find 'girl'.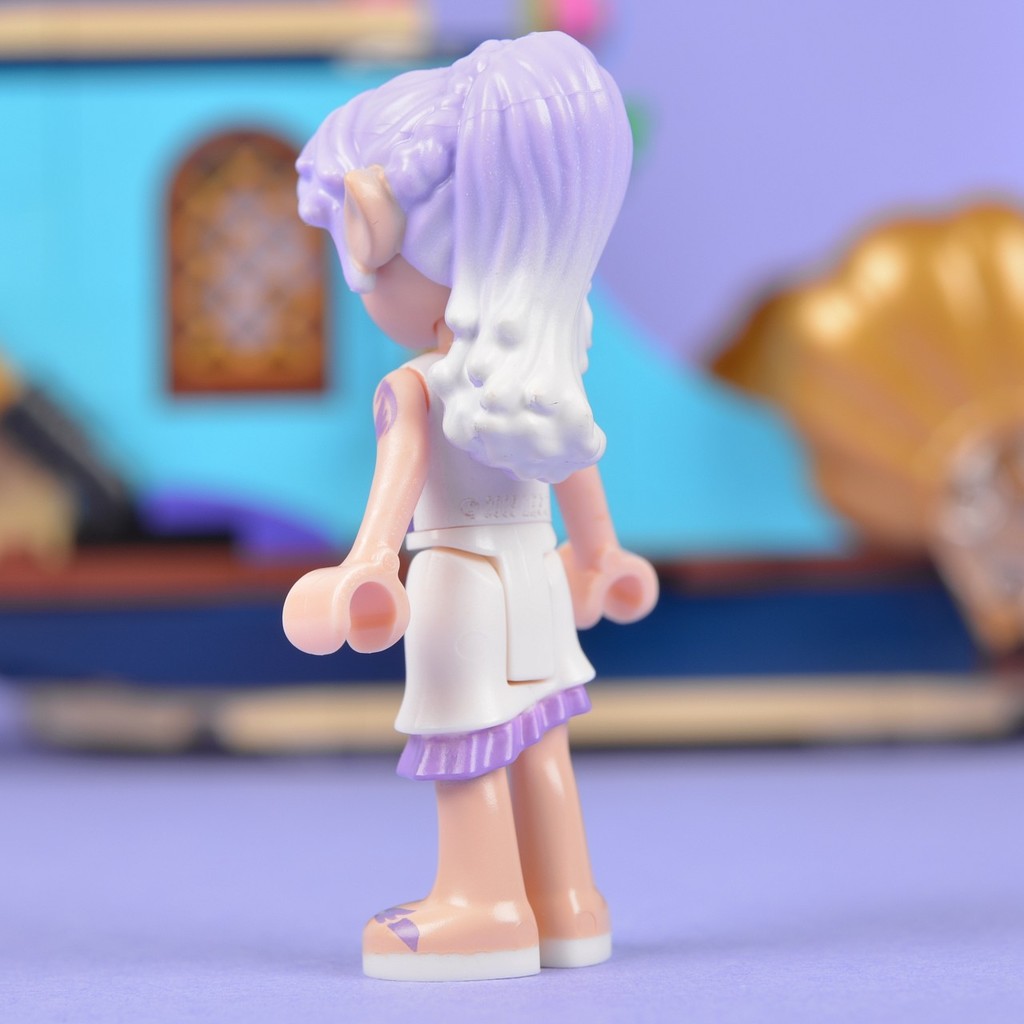
282, 29, 659, 982.
